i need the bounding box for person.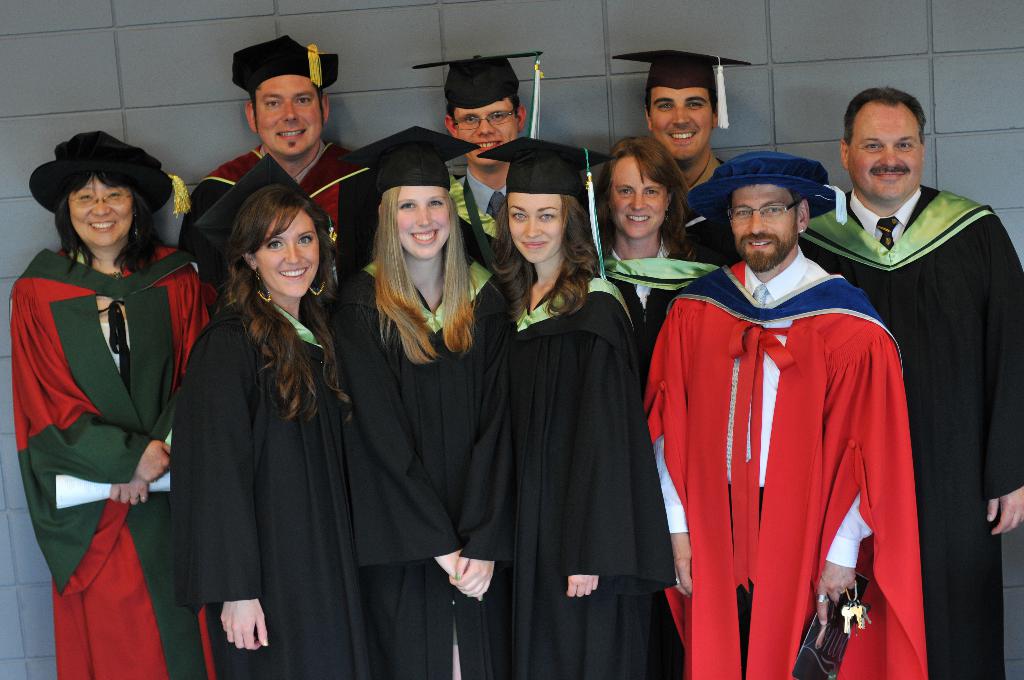
Here it is: bbox(609, 50, 753, 264).
